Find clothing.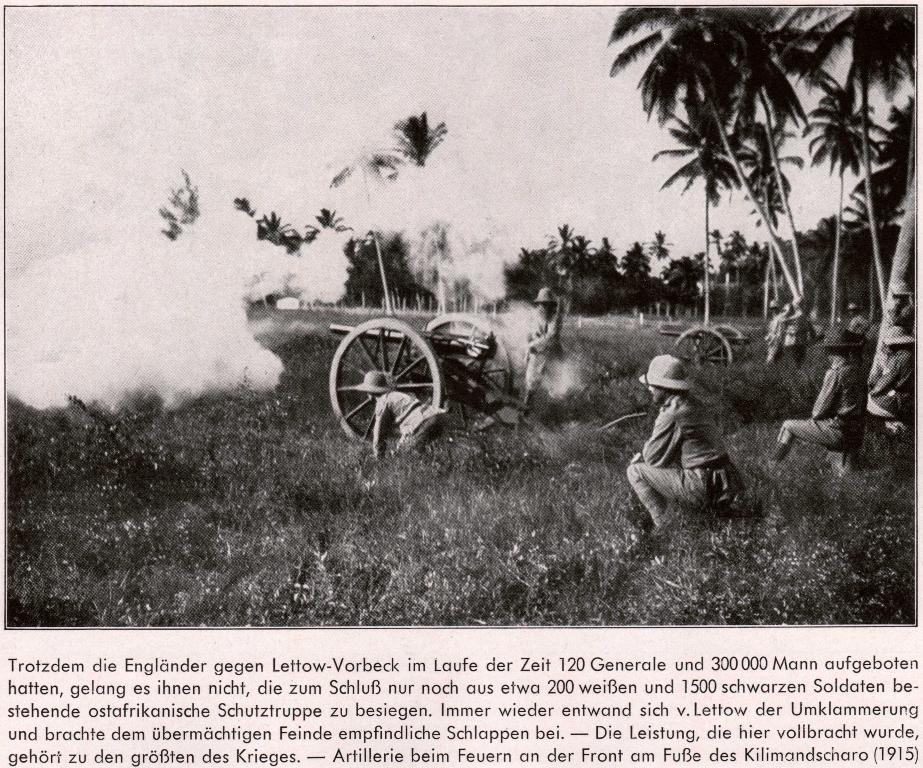
372 387 447 460.
